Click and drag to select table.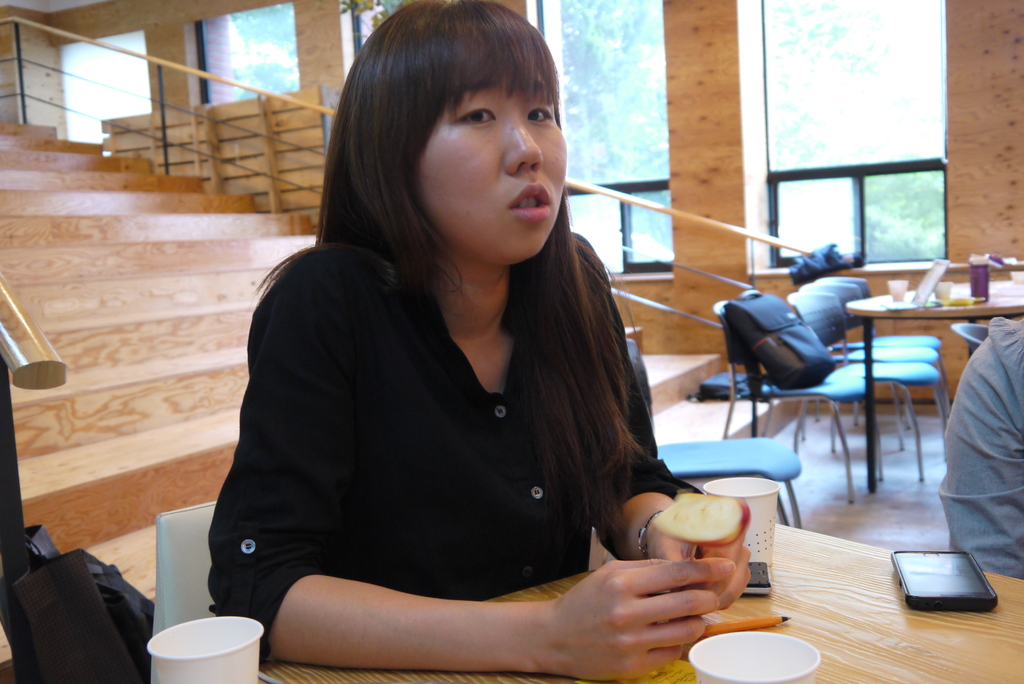
Selection: box(842, 273, 1023, 491).
